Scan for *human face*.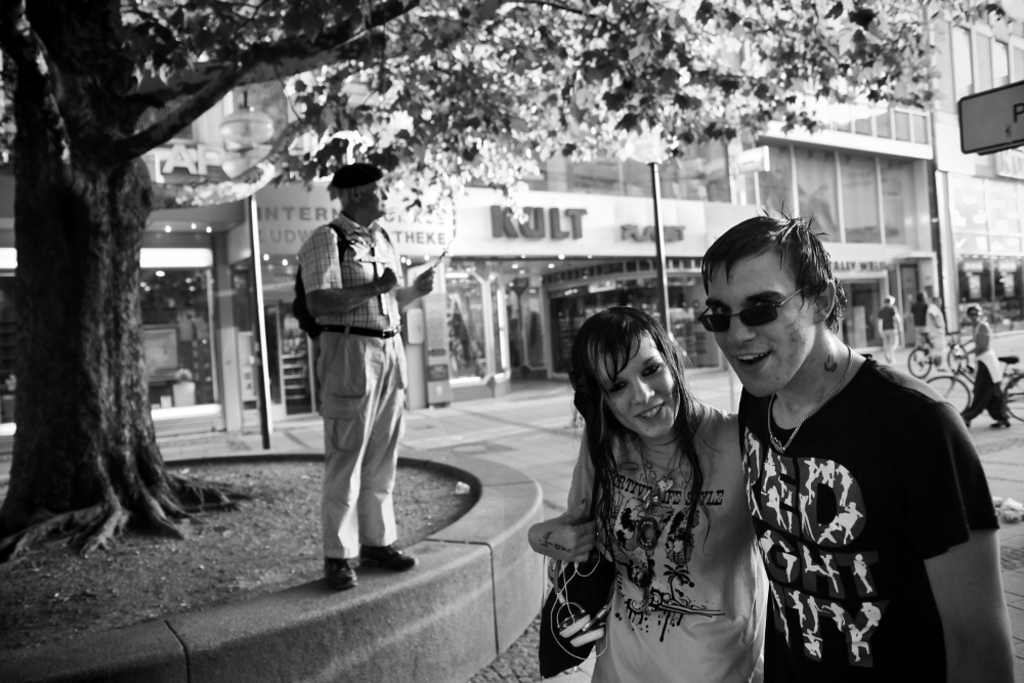
Scan result: region(593, 326, 680, 440).
